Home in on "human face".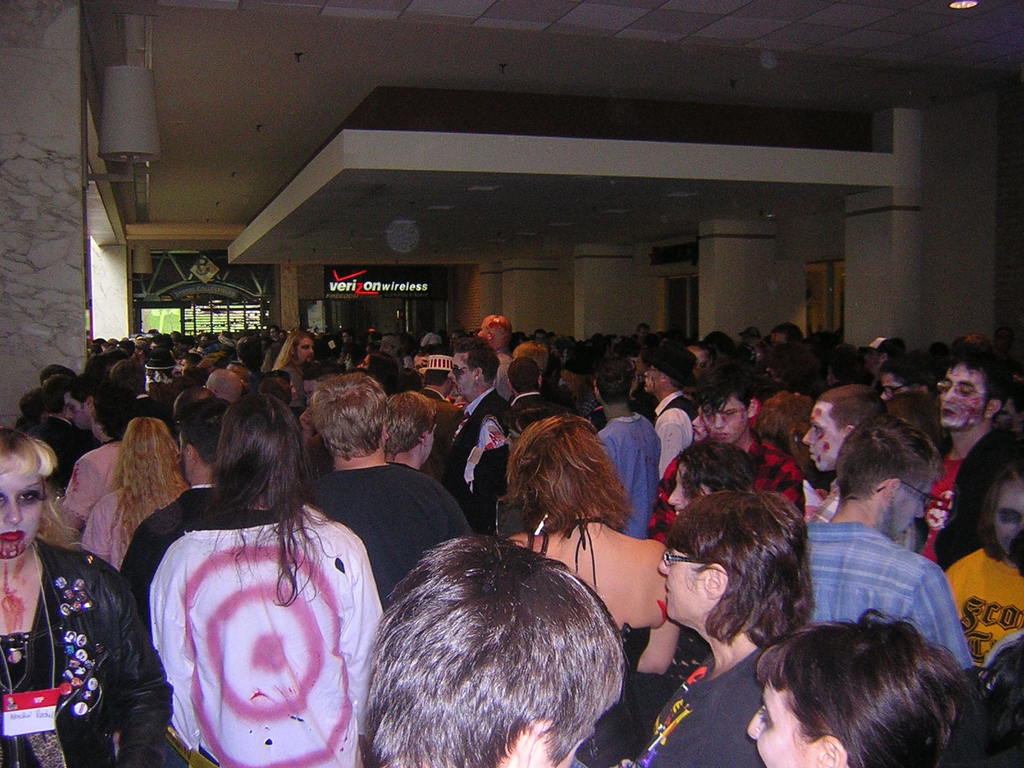
Homed in at [894, 473, 938, 539].
